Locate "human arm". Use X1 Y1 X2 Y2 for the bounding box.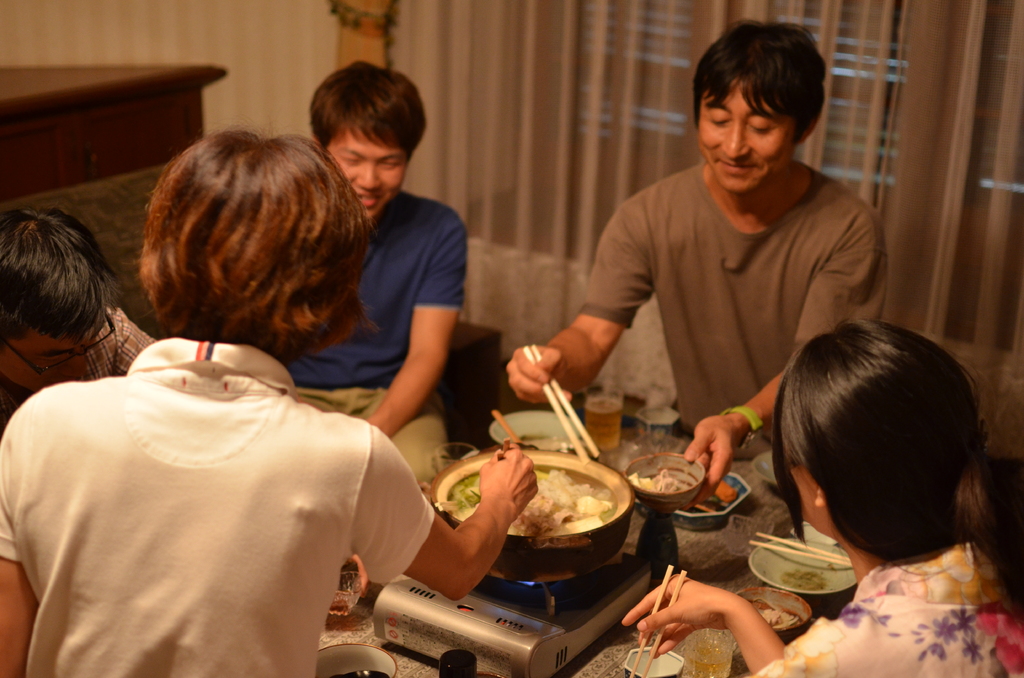
358 206 479 440.
